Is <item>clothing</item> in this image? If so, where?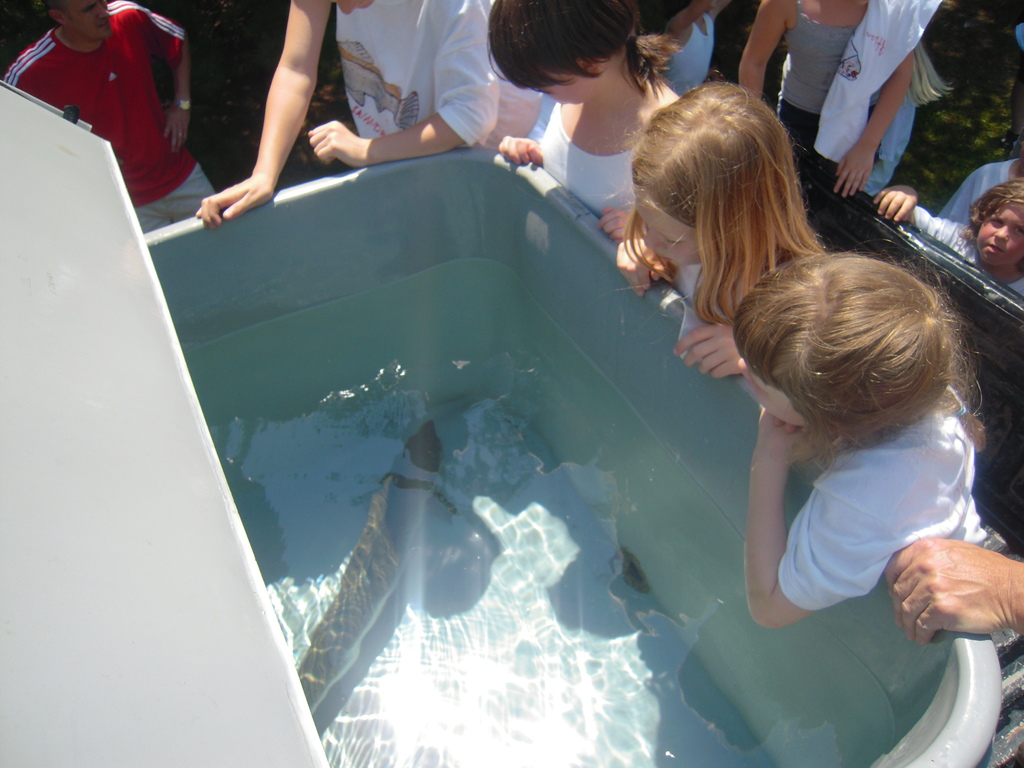
Yes, at <bbox>0, 0, 218, 234</bbox>.
